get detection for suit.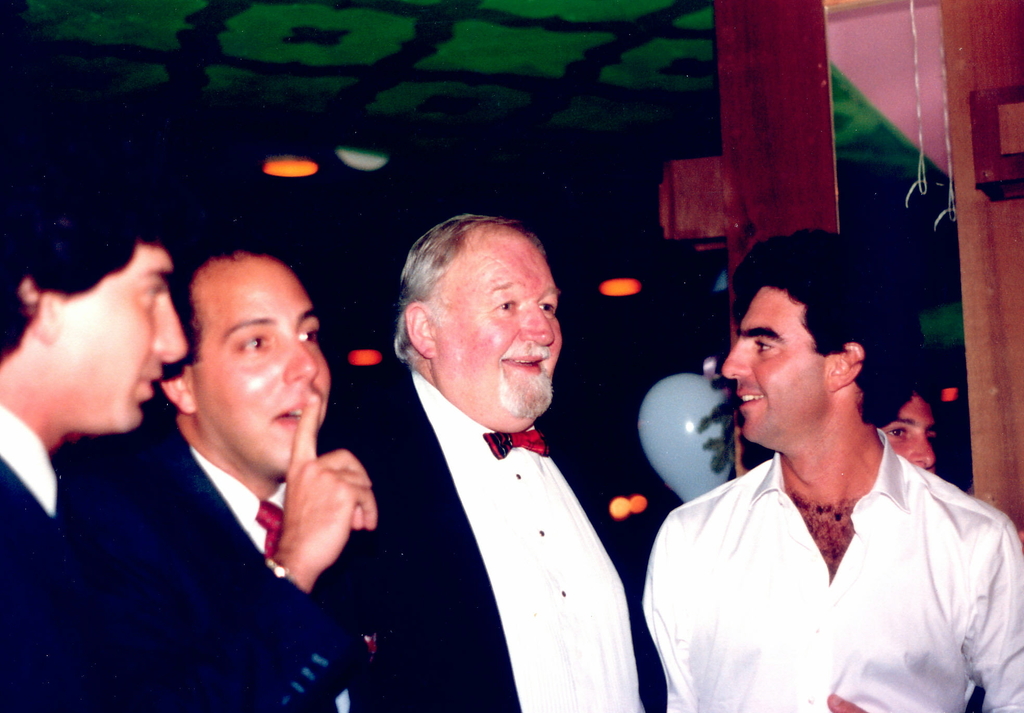
Detection: [x1=364, y1=220, x2=639, y2=696].
